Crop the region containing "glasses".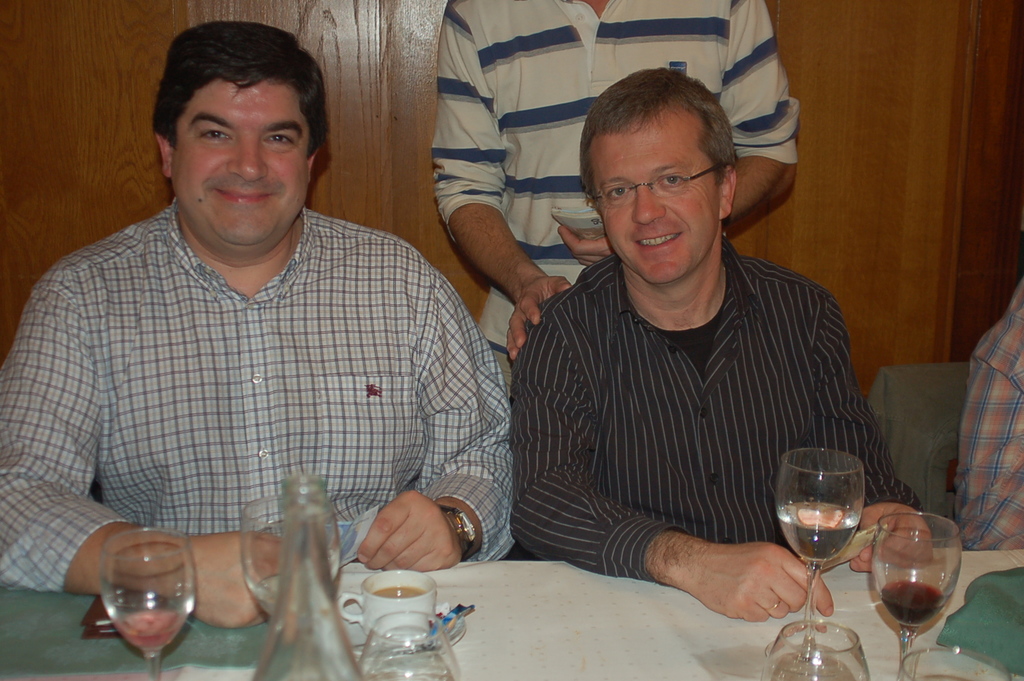
Crop region: locate(588, 165, 726, 214).
